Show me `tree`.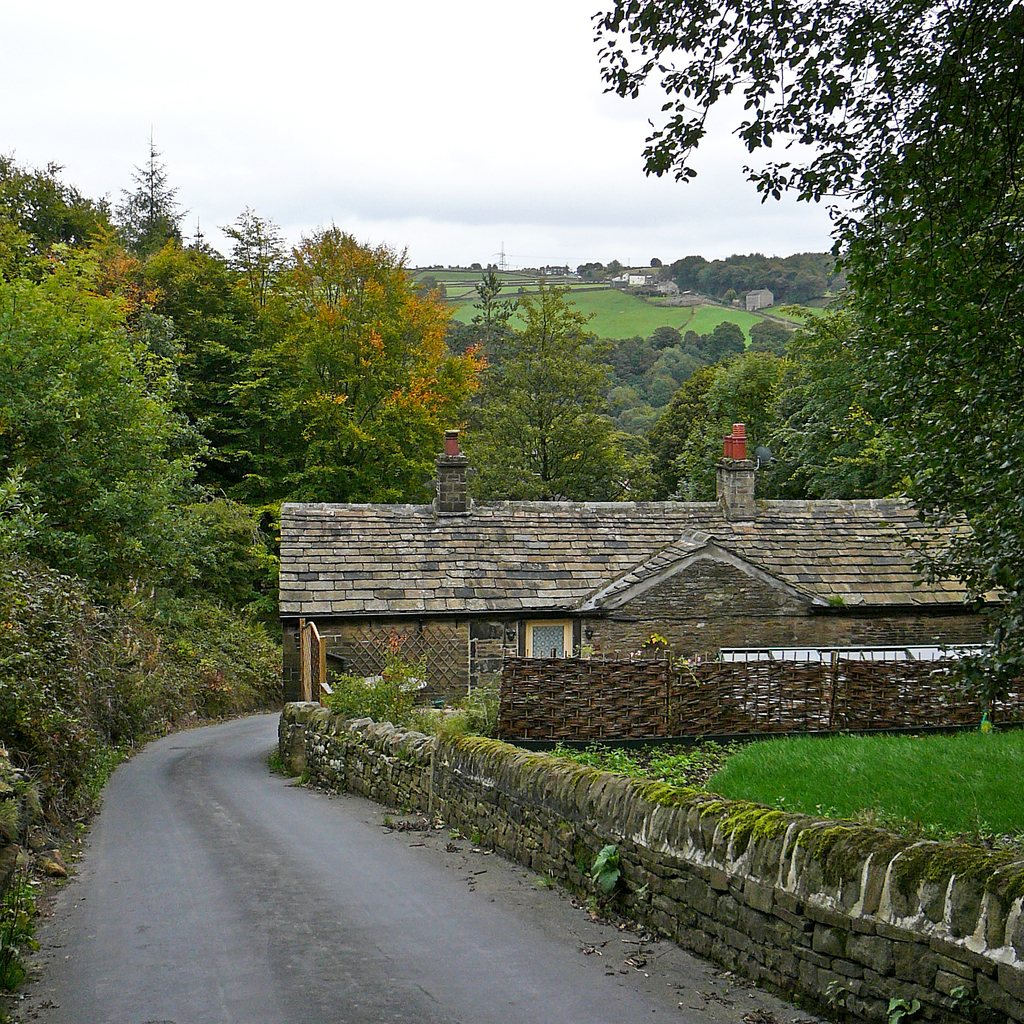
`tree` is here: l=665, t=251, r=712, b=291.
